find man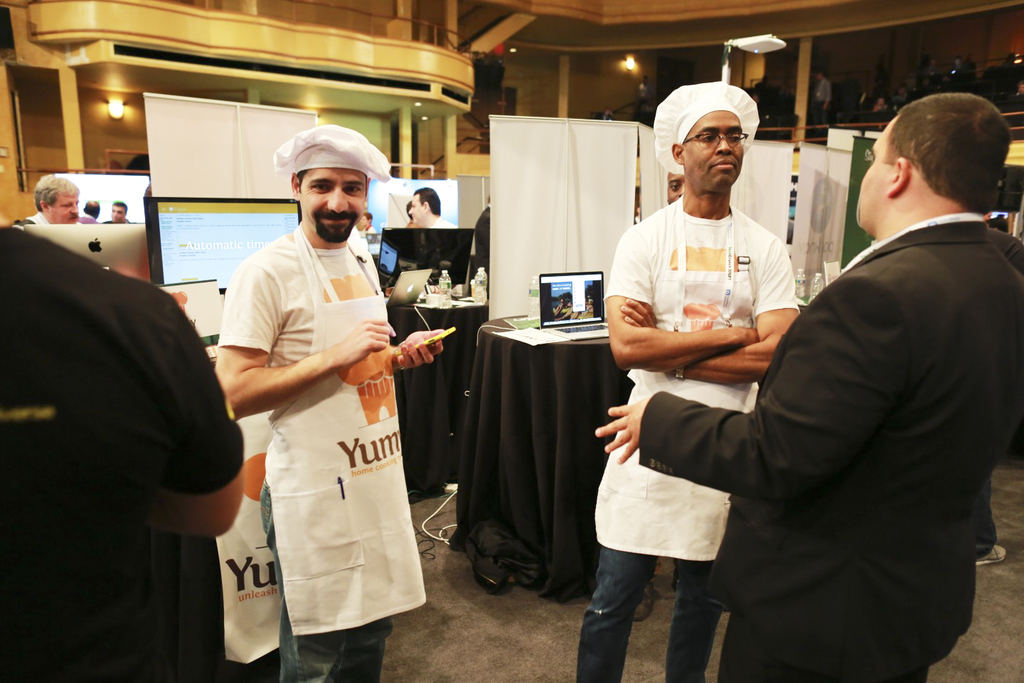
pyautogui.locateOnScreen(406, 186, 452, 231)
